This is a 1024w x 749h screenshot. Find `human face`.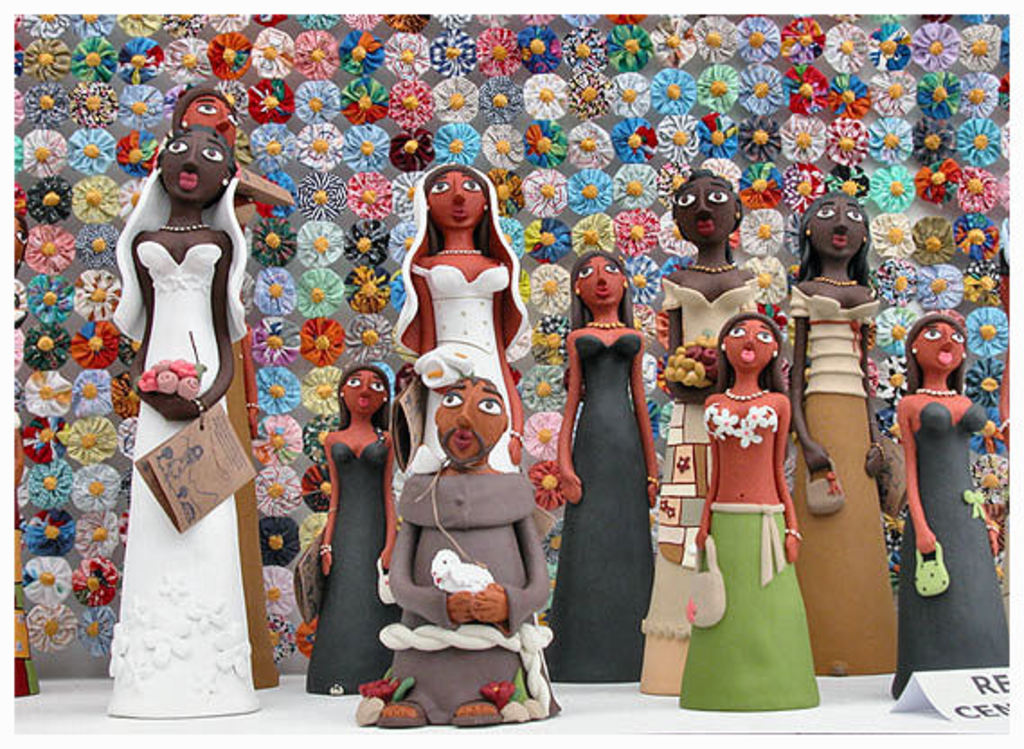
Bounding box: 723 313 777 374.
